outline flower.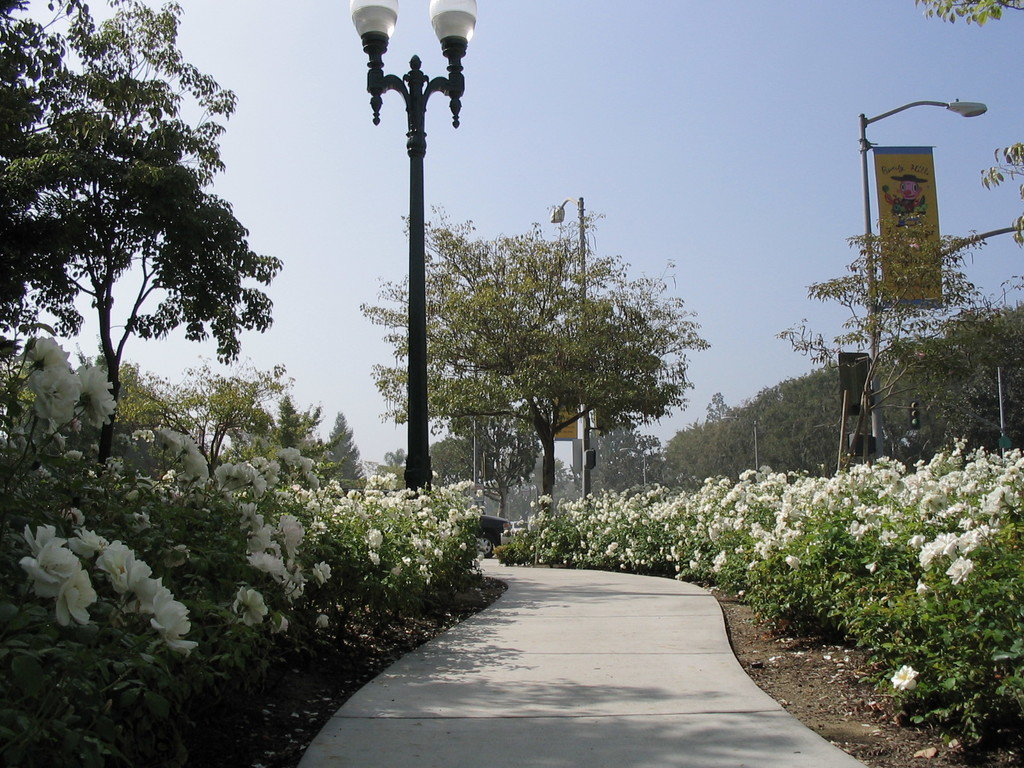
Outline: region(100, 537, 149, 589).
